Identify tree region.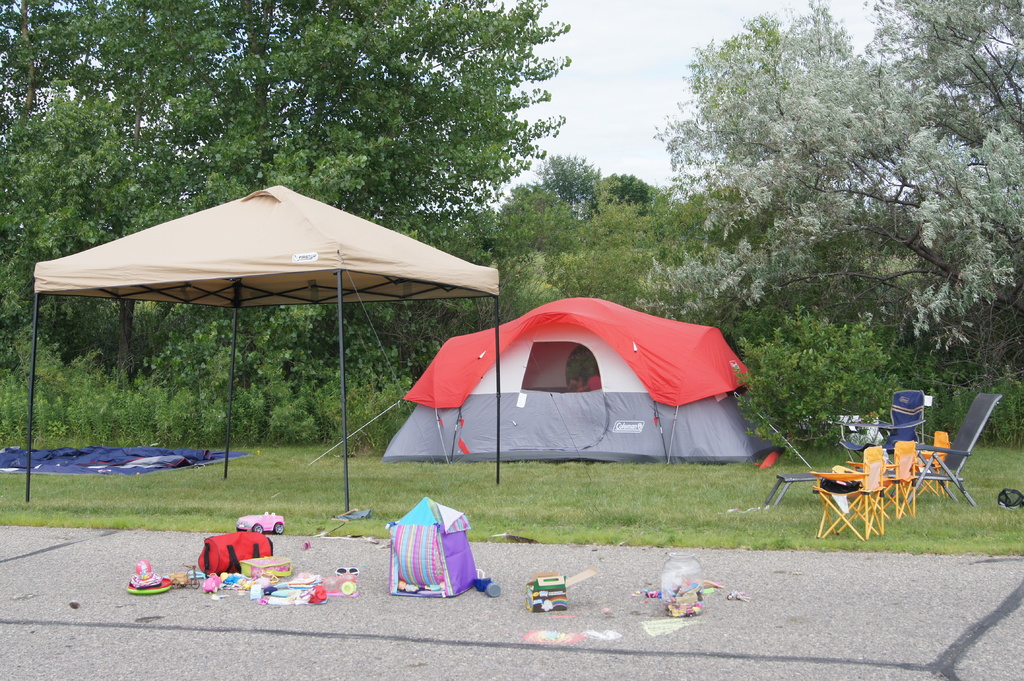
Region: [538, 187, 740, 276].
